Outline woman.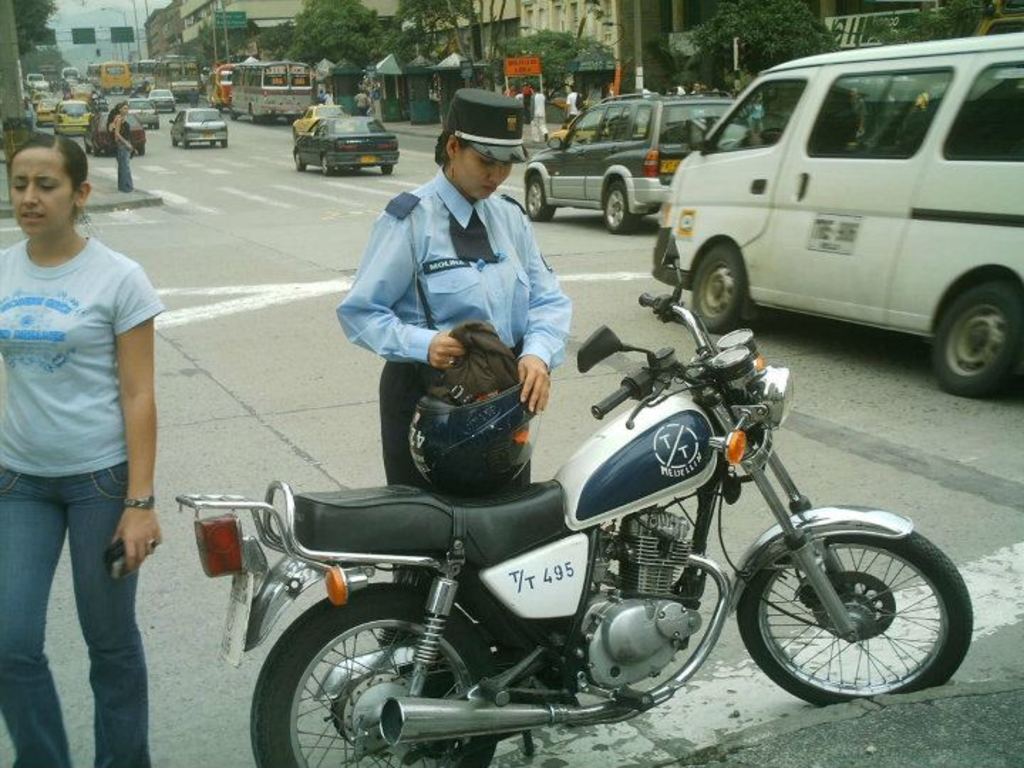
Outline: crop(0, 94, 186, 700).
